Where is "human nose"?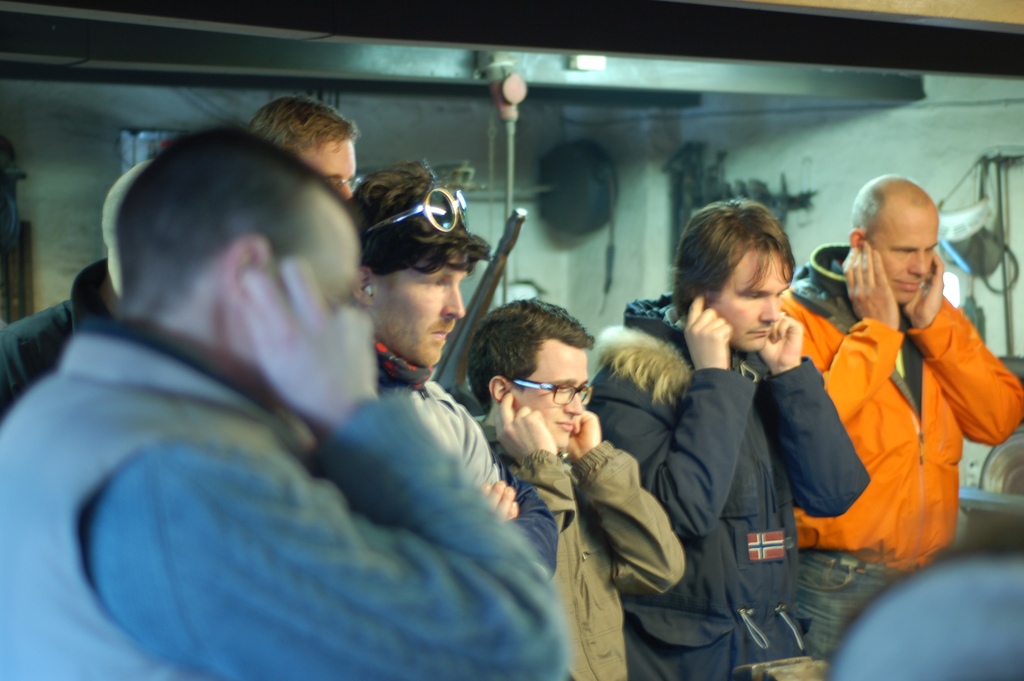
[447, 284, 465, 313].
